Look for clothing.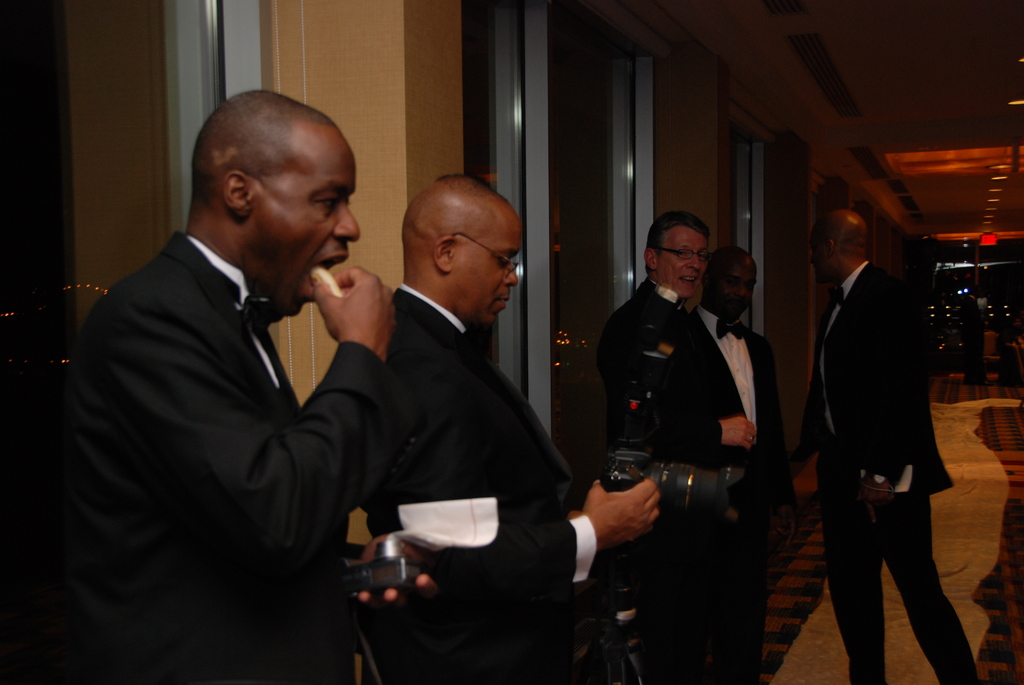
Found: 359 282 590 682.
